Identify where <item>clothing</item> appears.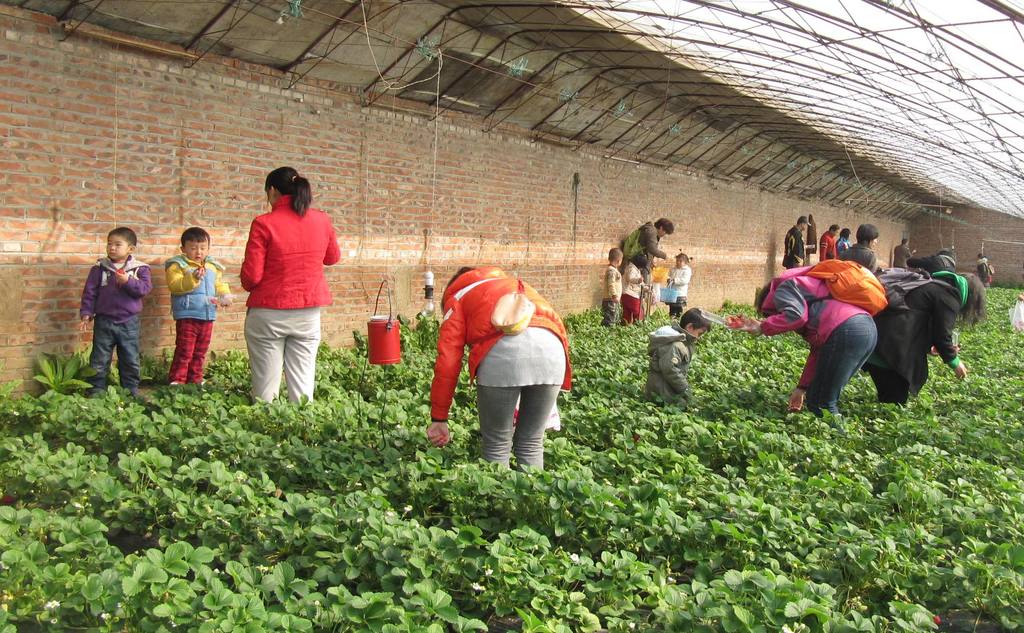
Appears at (left=758, top=266, right=877, bottom=416).
